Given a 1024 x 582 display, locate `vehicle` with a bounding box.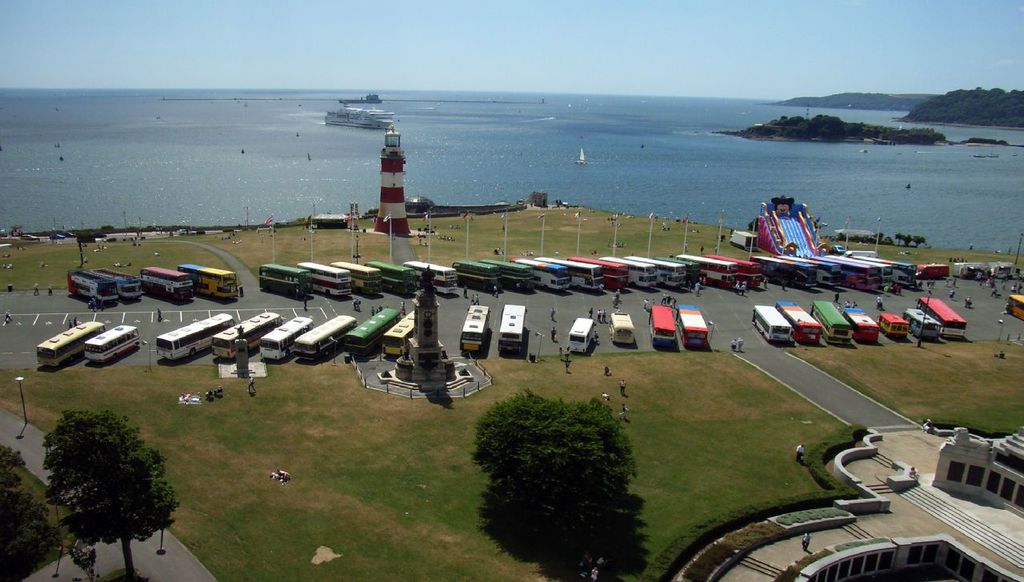
Located: locate(104, 270, 142, 303).
